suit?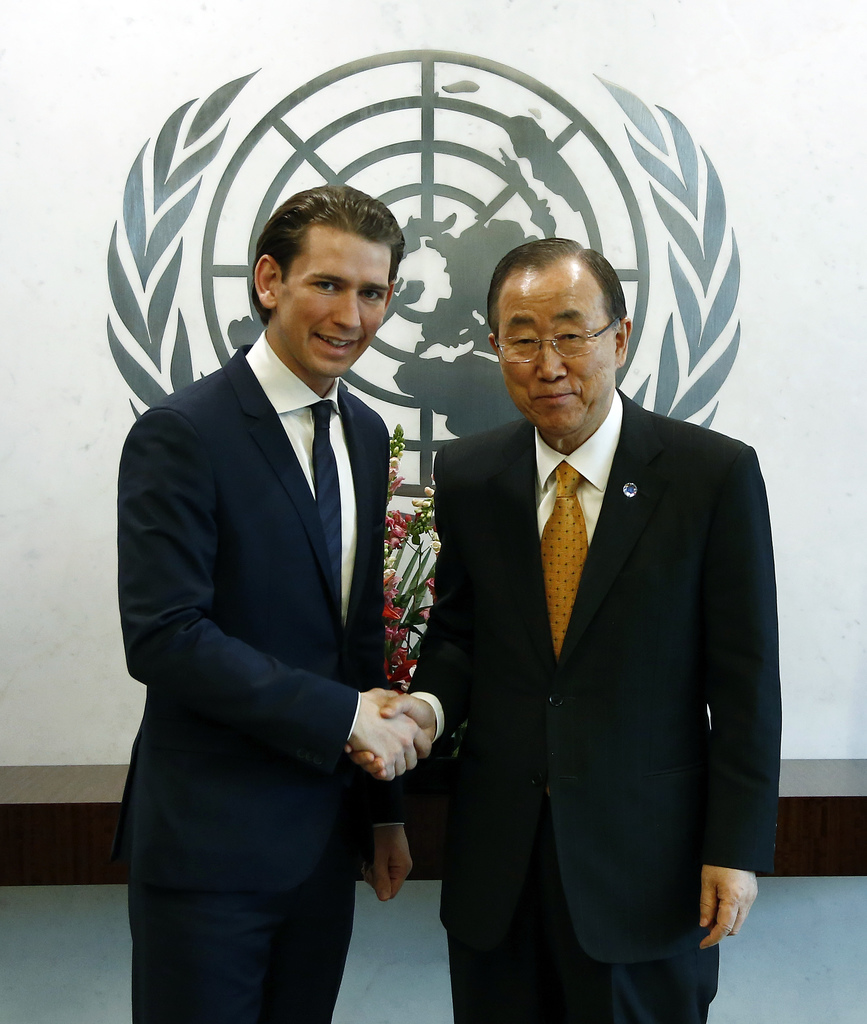
select_region(125, 144, 450, 1023)
